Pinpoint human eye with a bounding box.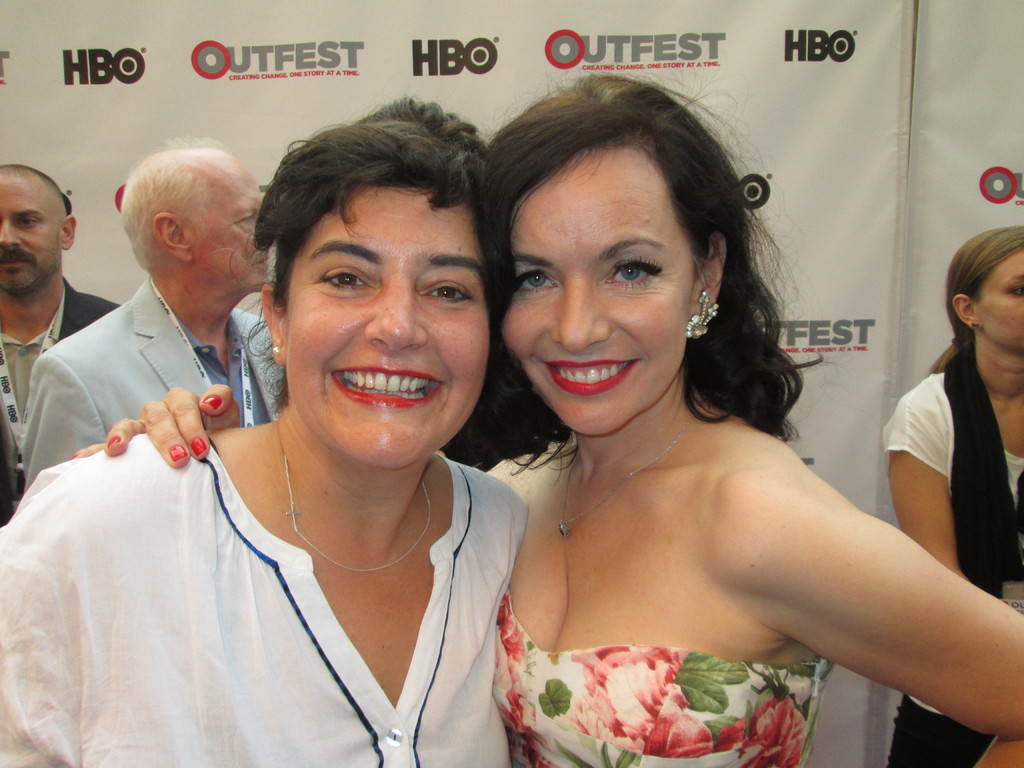
317,262,374,292.
